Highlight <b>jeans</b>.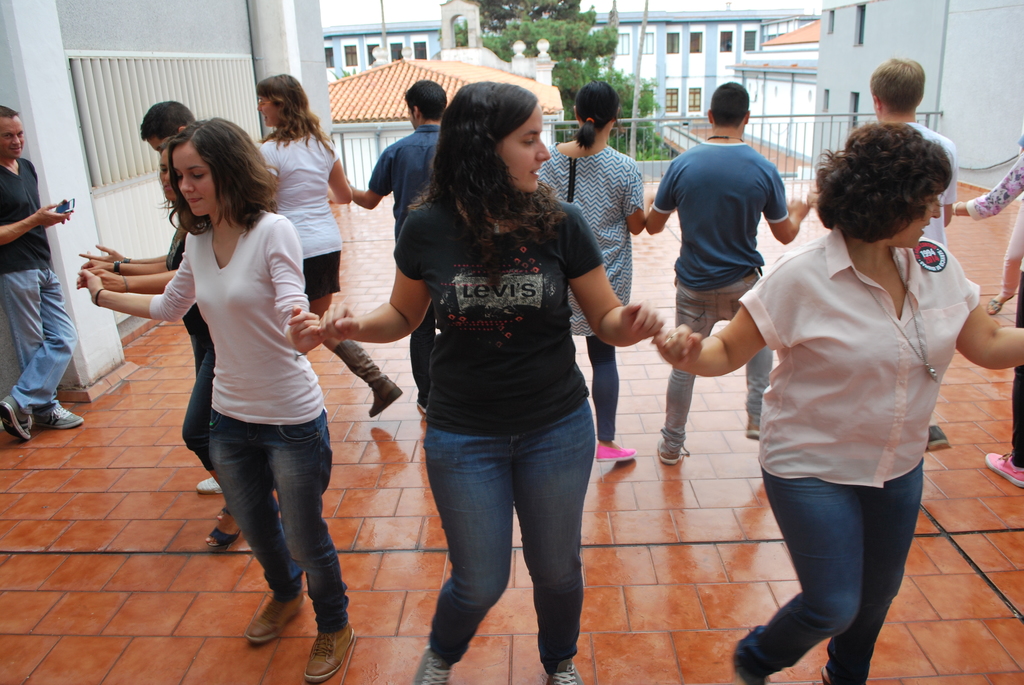
Highlighted region: <region>9, 274, 76, 416</region>.
